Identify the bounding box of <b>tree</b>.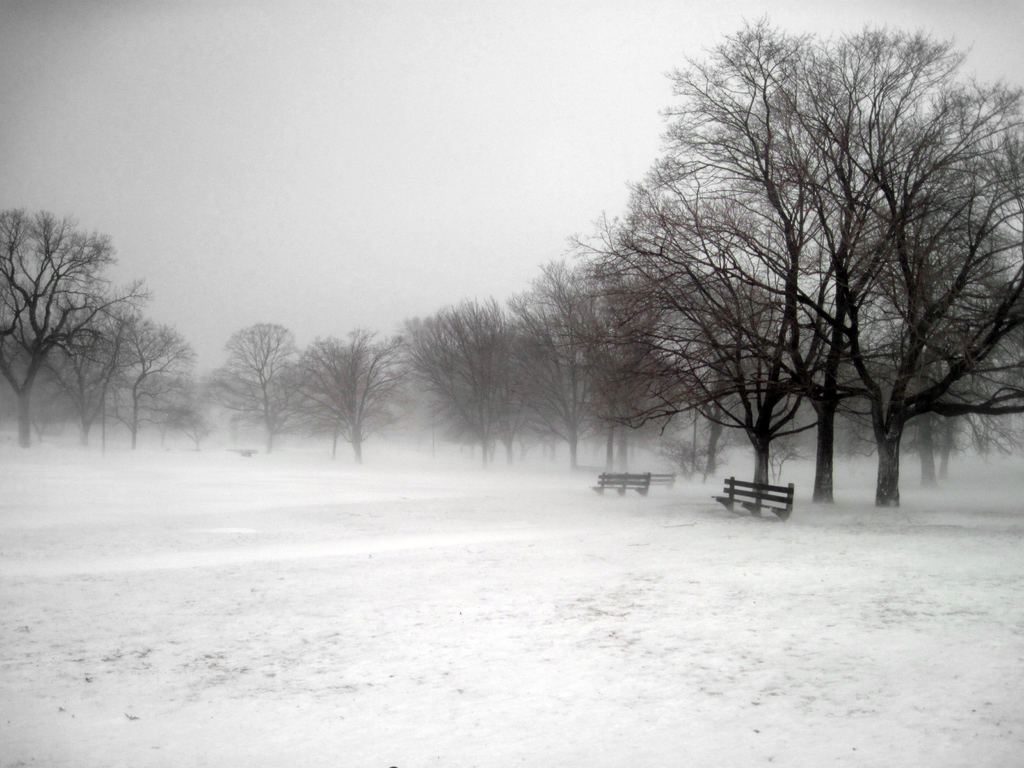
496/251/702/477.
